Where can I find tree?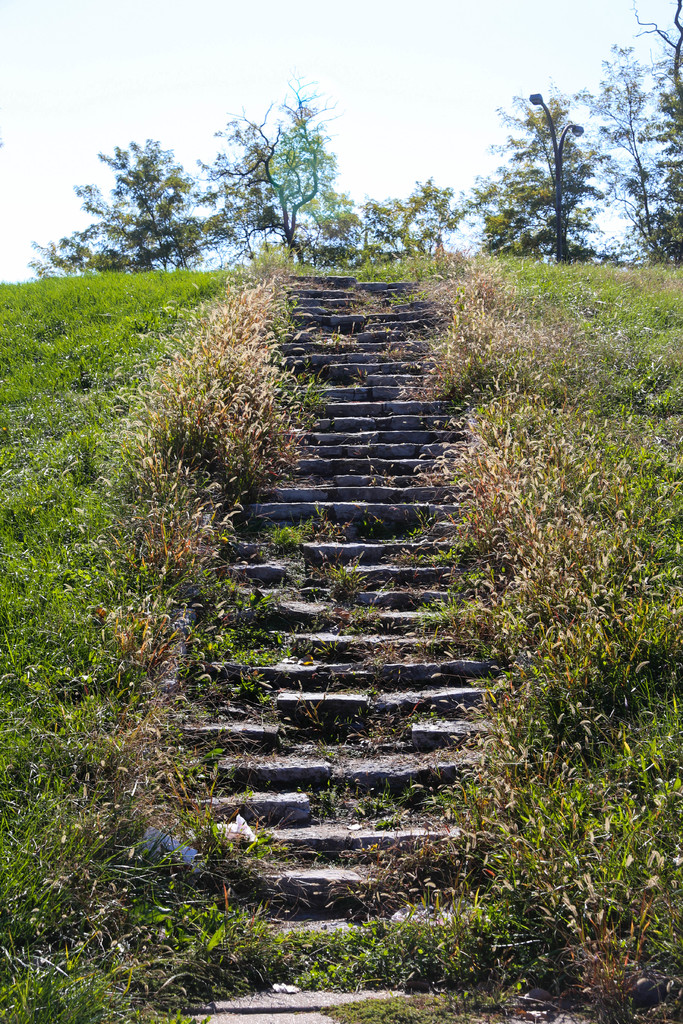
You can find it at (left=487, top=75, right=615, bottom=272).
